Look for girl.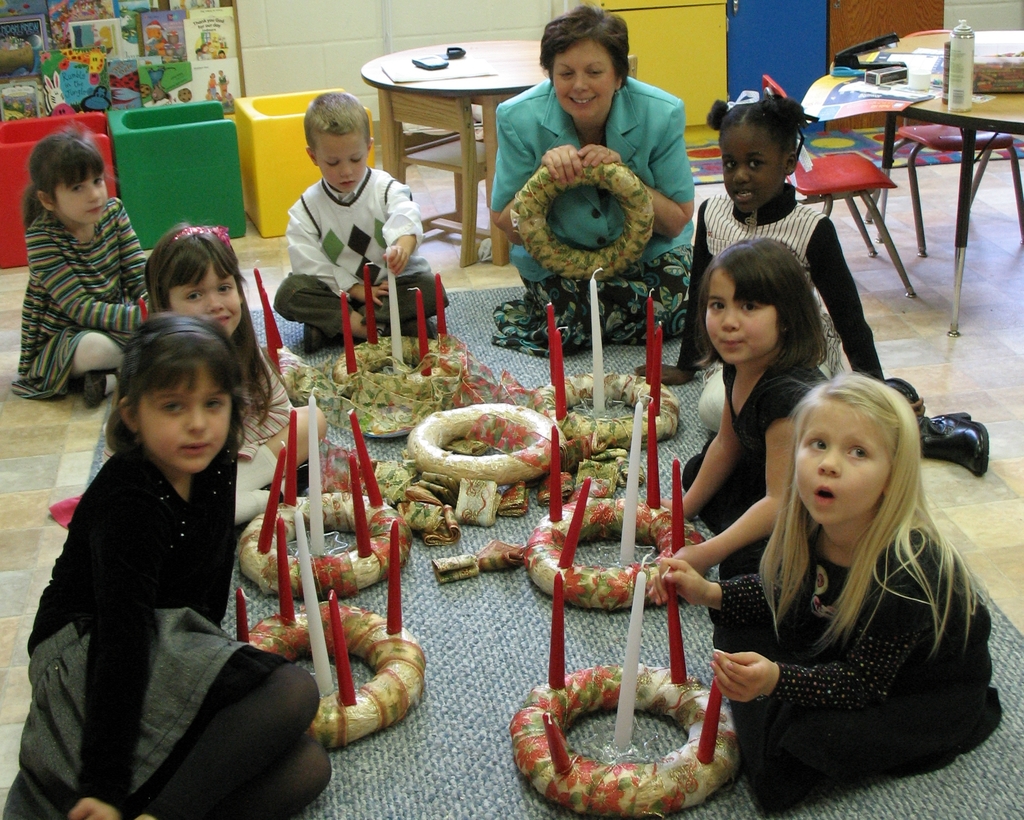
Found: bbox=(1, 312, 333, 819).
